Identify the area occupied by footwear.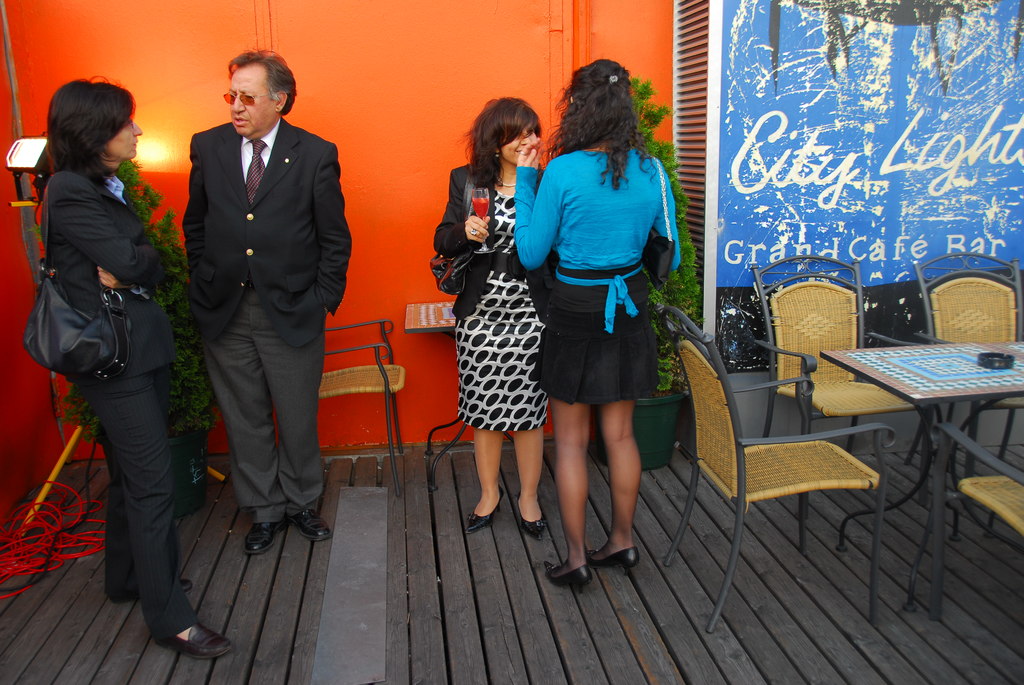
Area: [157, 624, 236, 659].
